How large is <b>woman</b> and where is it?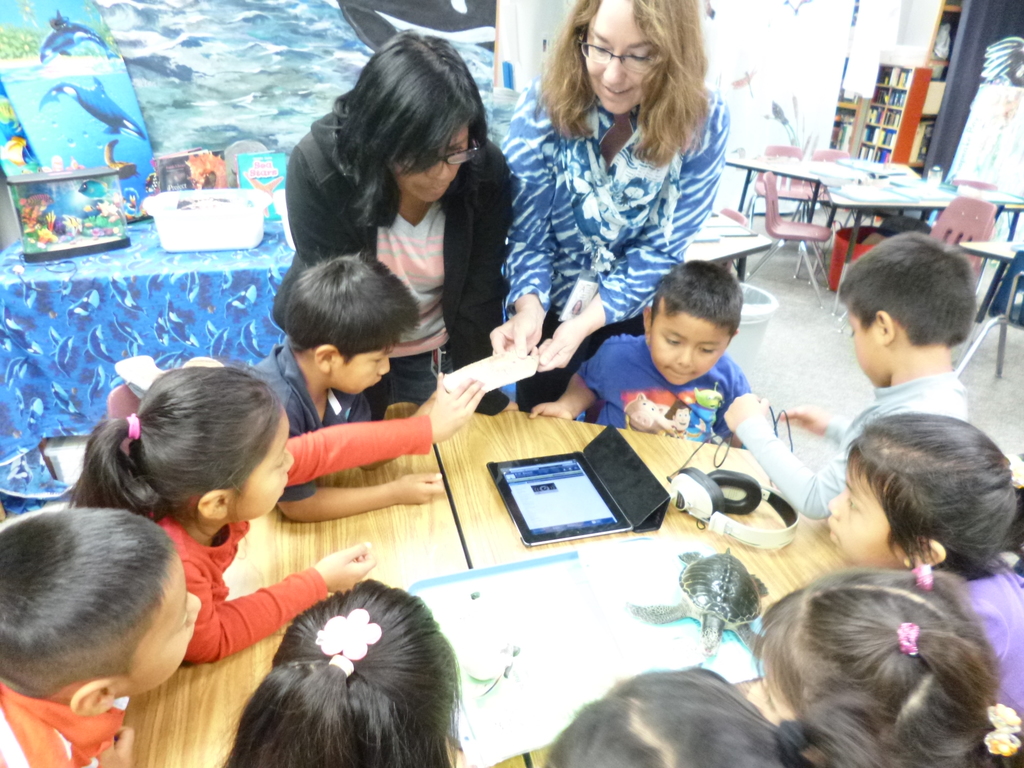
Bounding box: detection(280, 26, 519, 414).
